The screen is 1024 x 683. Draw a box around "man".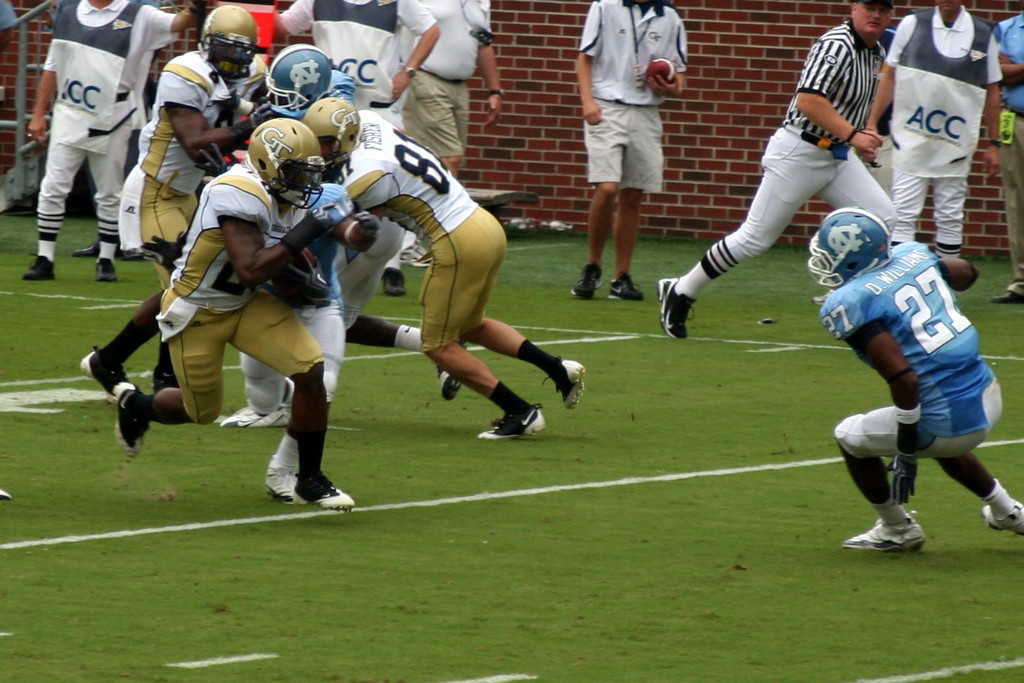
(803, 209, 1023, 556).
